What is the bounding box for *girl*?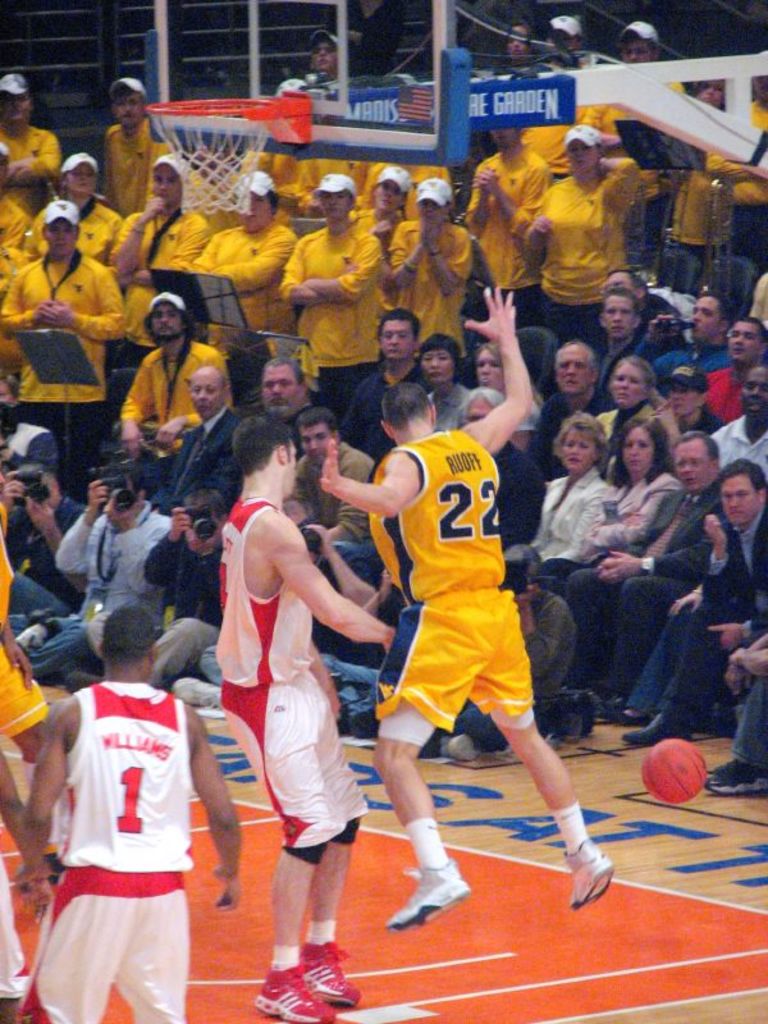
bbox=[339, 157, 411, 250].
